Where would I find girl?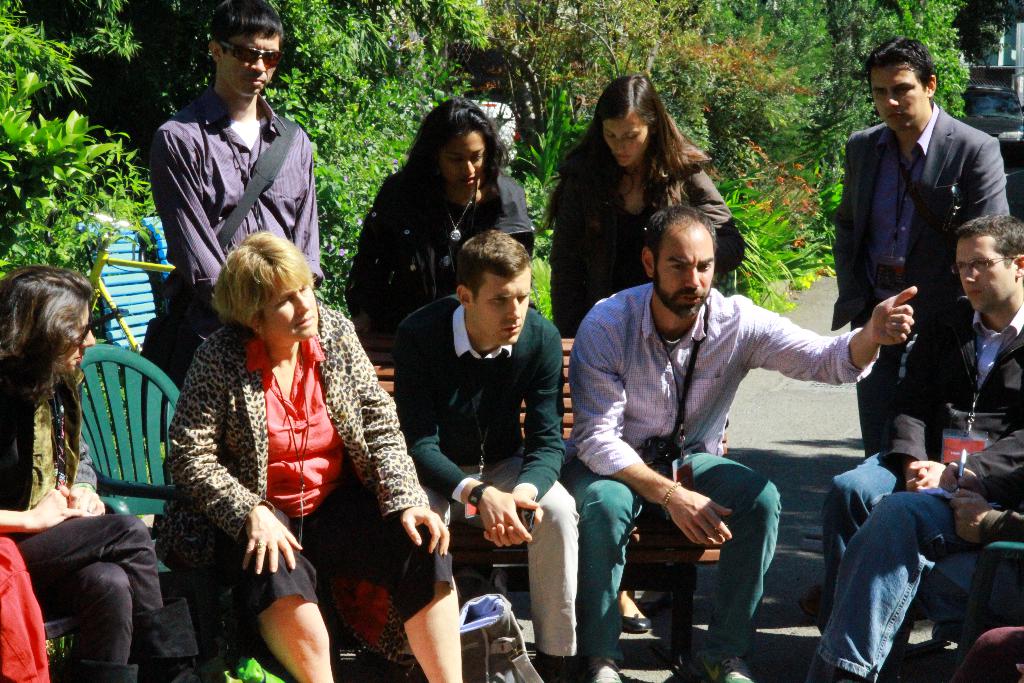
At locate(353, 92, 534, 366).
